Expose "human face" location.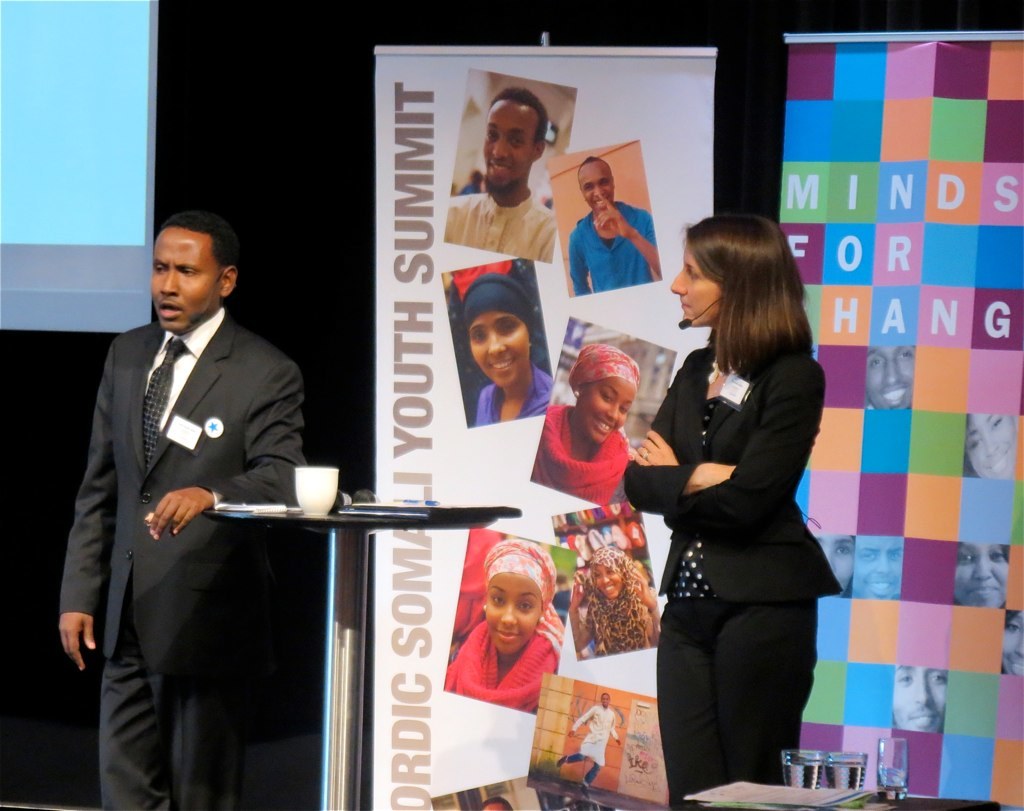
Exposed at {"left": 951, "top": 544, "right": 1002, "bottom": 609}.
